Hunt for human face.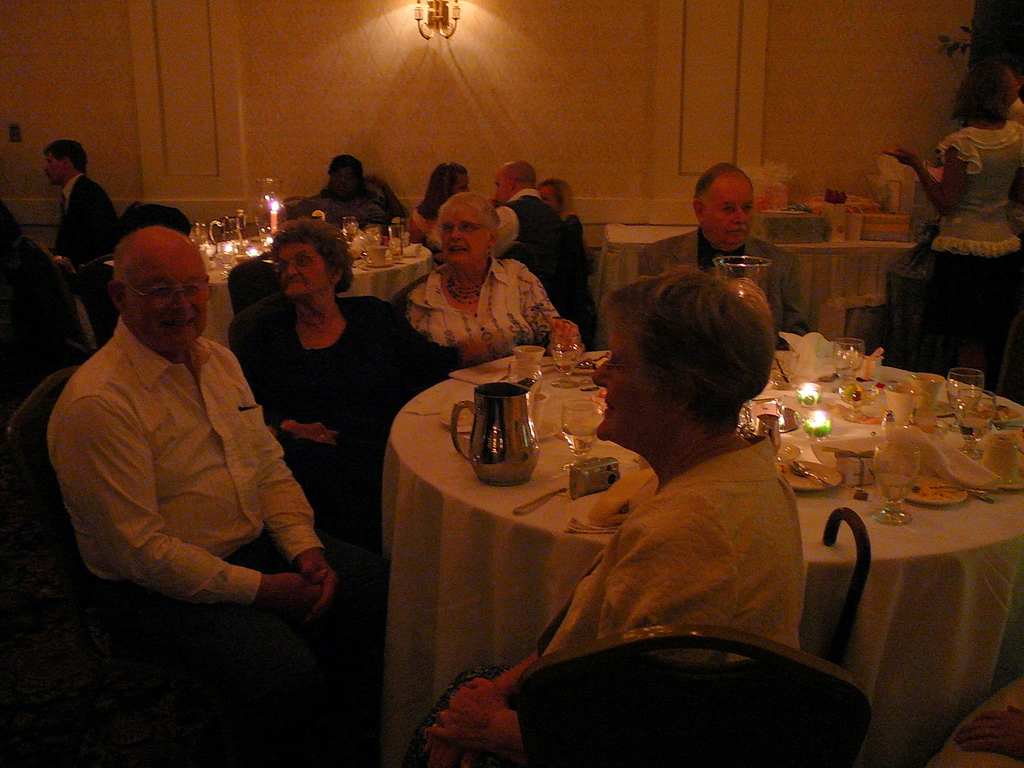
Hunted down at bbox=(127, 235, 202, 347).
